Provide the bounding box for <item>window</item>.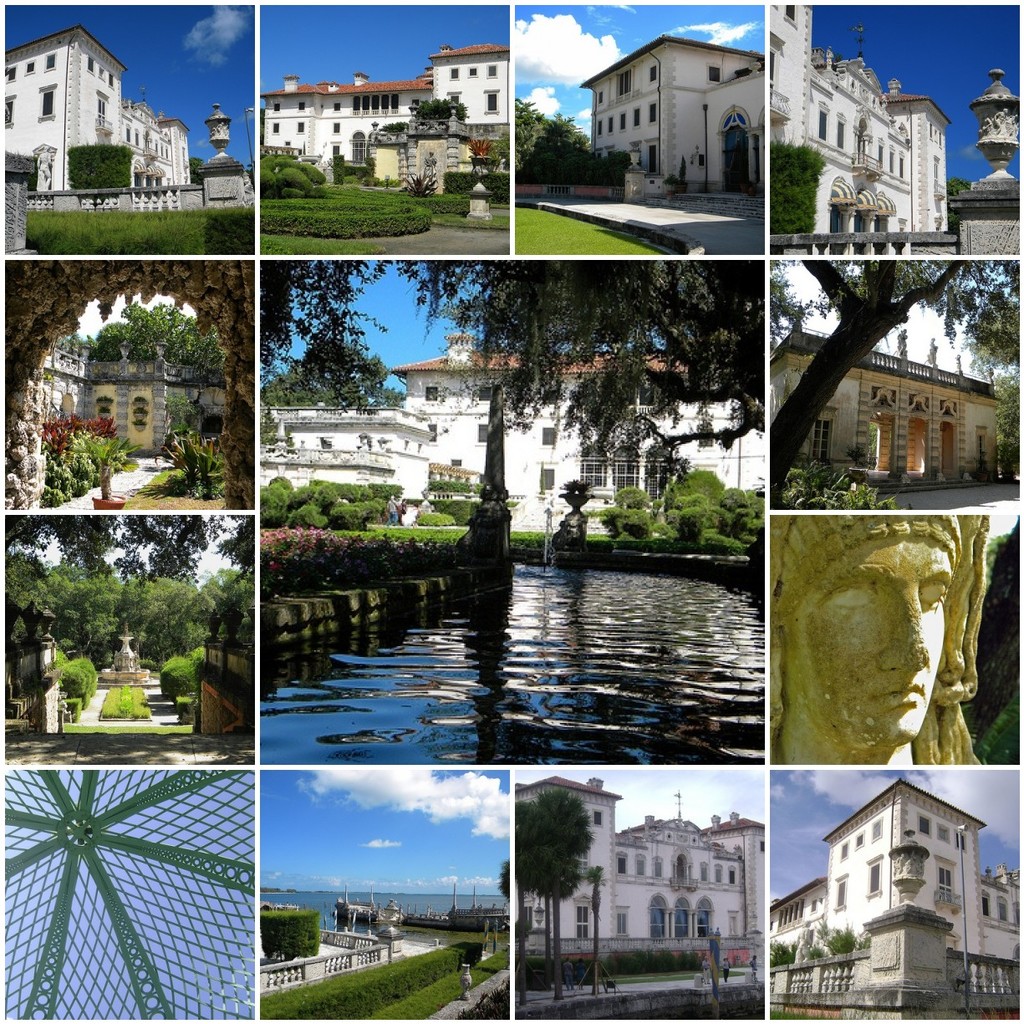
bbox(818, 110, 827, 142).
